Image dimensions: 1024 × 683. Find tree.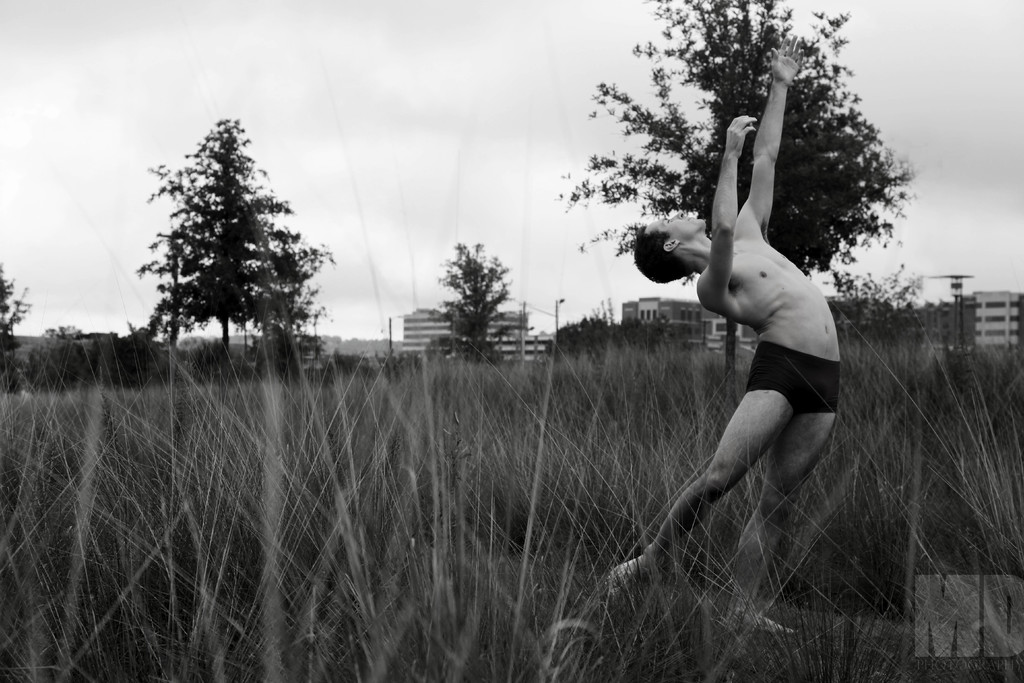
select_region(561, 0, 927, 415).
